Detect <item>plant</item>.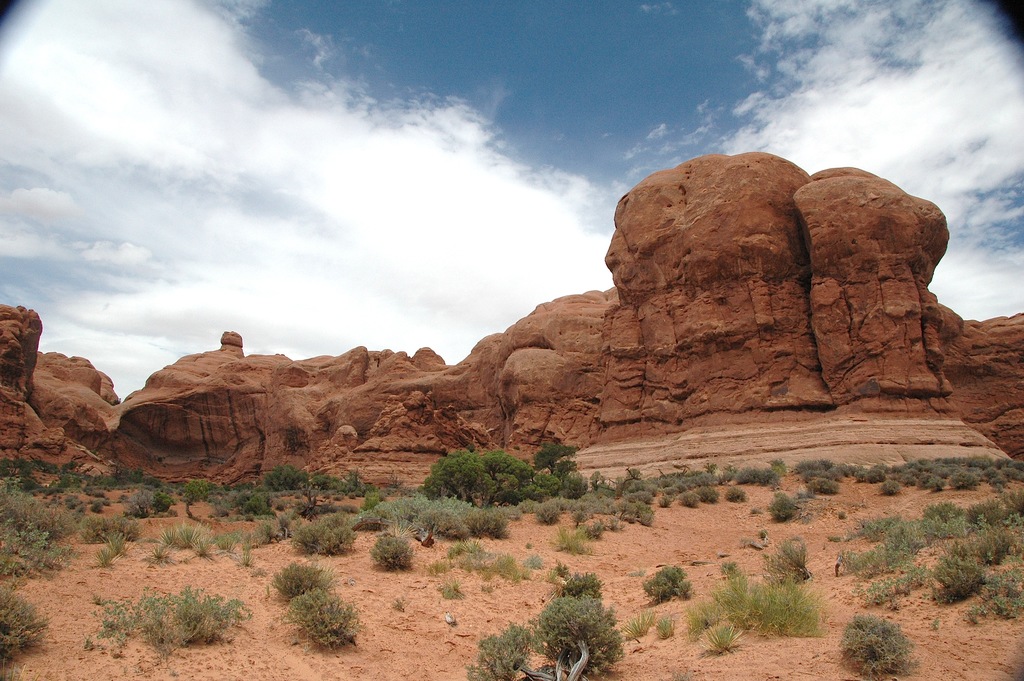
Detected at region(819, 454, 843, 472).
